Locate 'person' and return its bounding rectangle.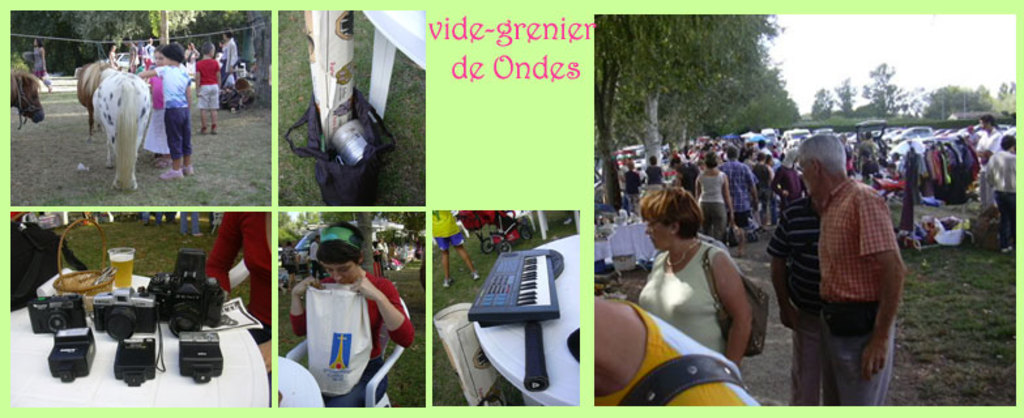
(left=434, top=204, right=479, bottom=293).
